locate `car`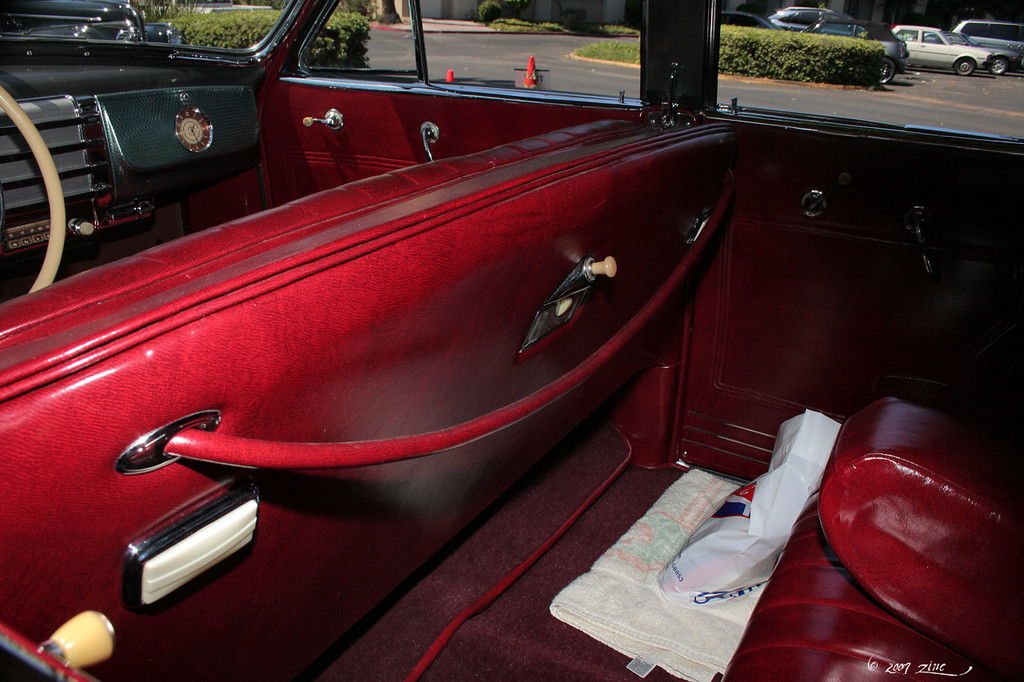
x1=951, y1=21, x2=1023, y2=52
